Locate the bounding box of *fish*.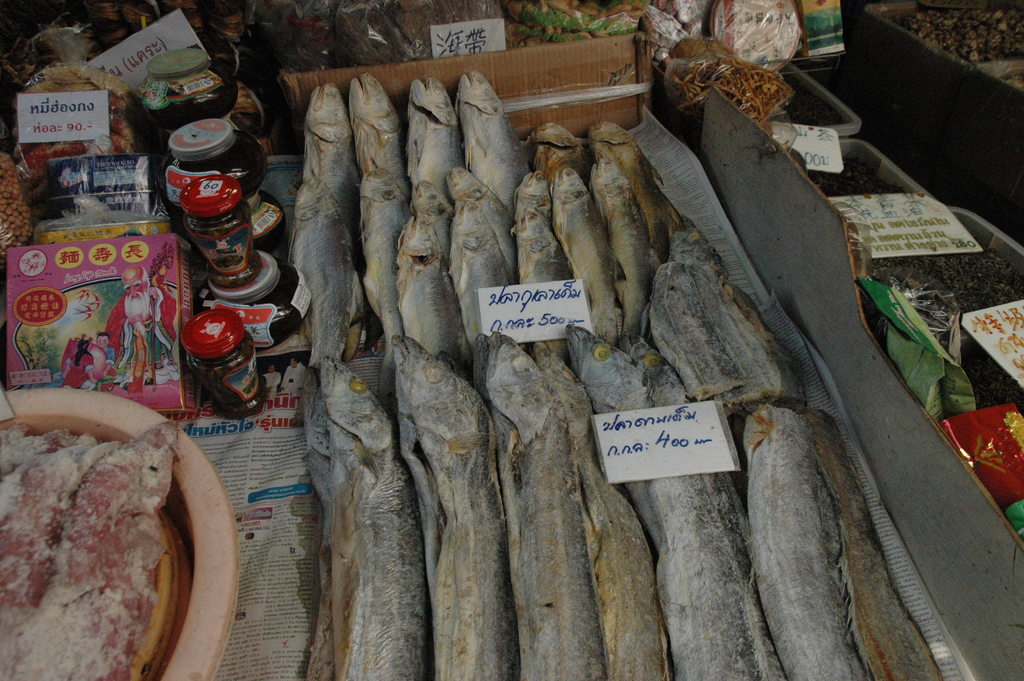
Bounding box: 394,330,505,675.
